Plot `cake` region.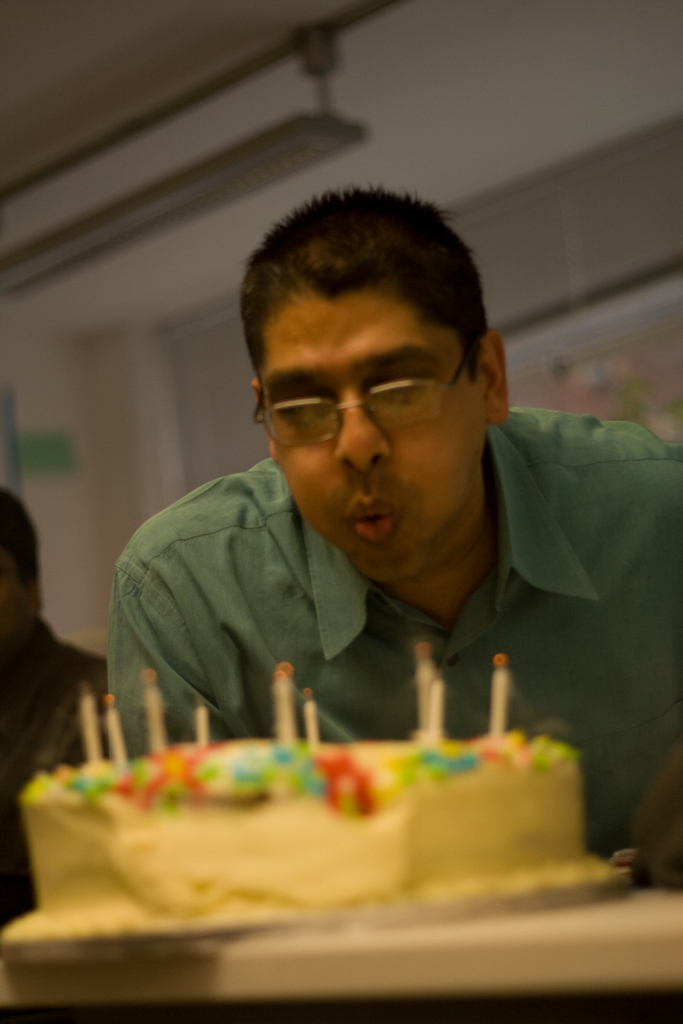
Plotted at <bbox>36, 735, 582, 931</bbox>.
